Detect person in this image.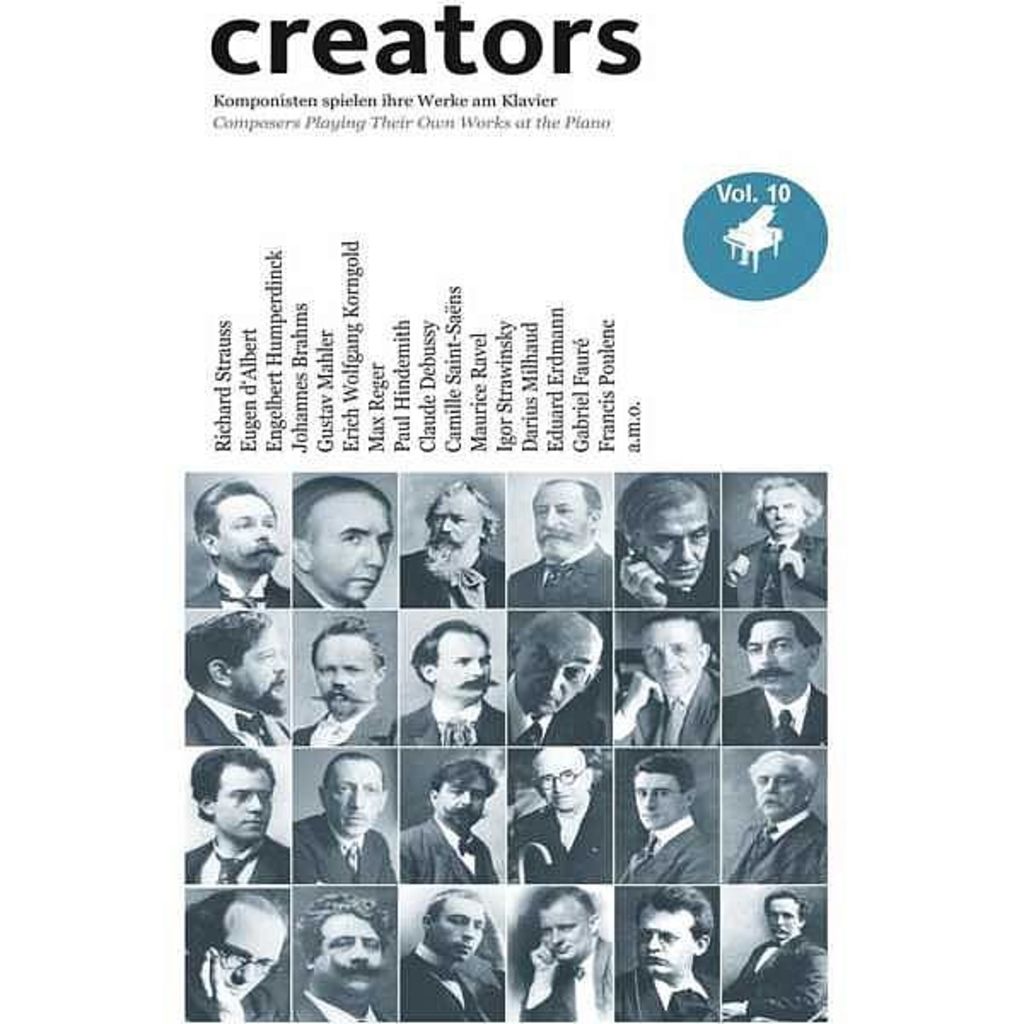
Detection: 515:748:609:882.
